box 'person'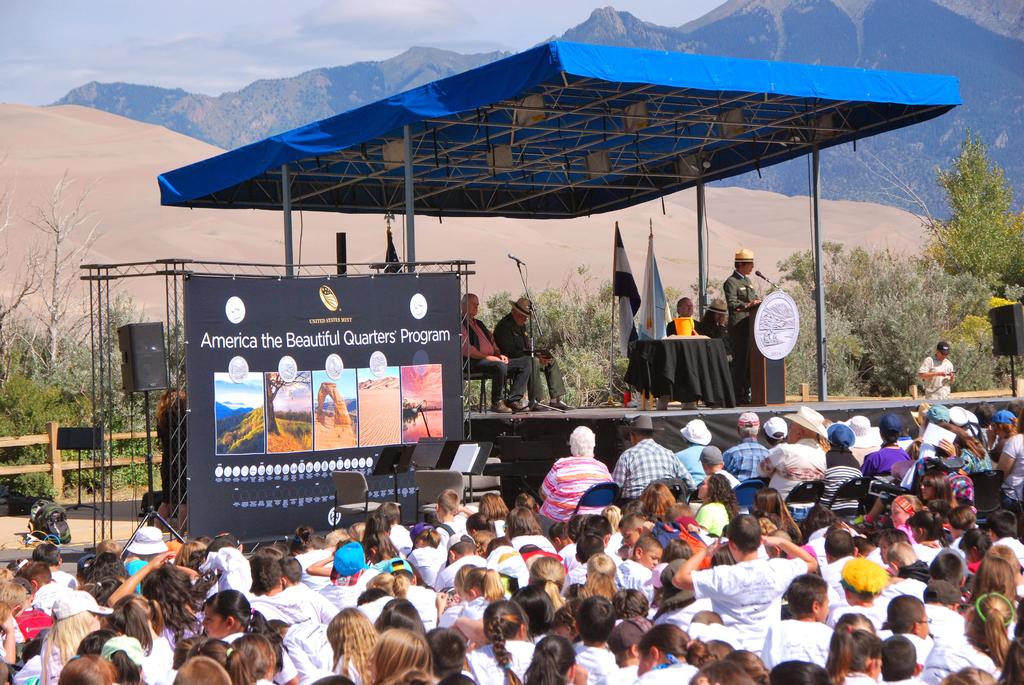
{"x1": 544, "y1": 437, "x2": 612, "y2": 528}
